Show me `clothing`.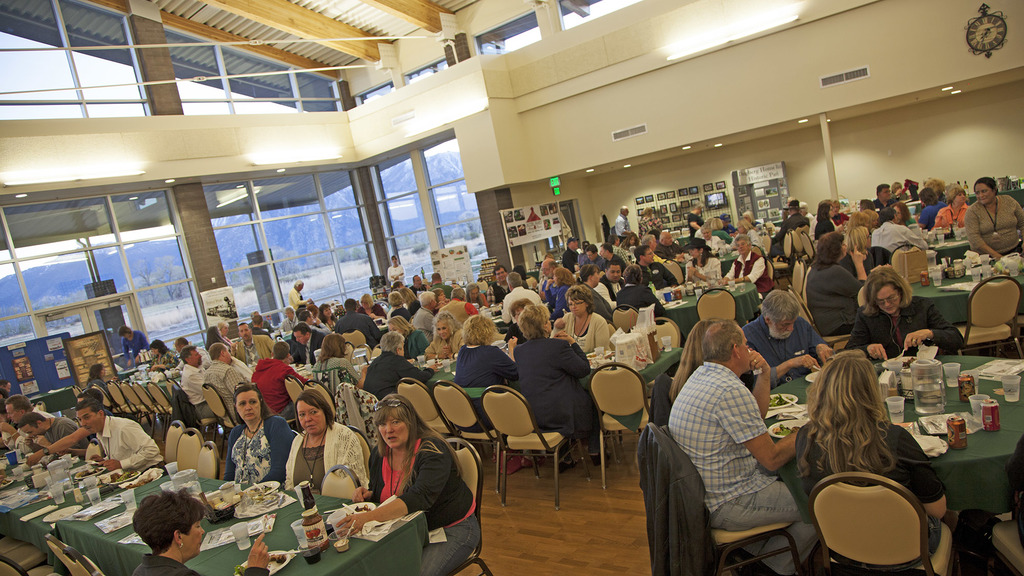
`clothing` is here: [left=364, top=283, right=489, bottom=326].
